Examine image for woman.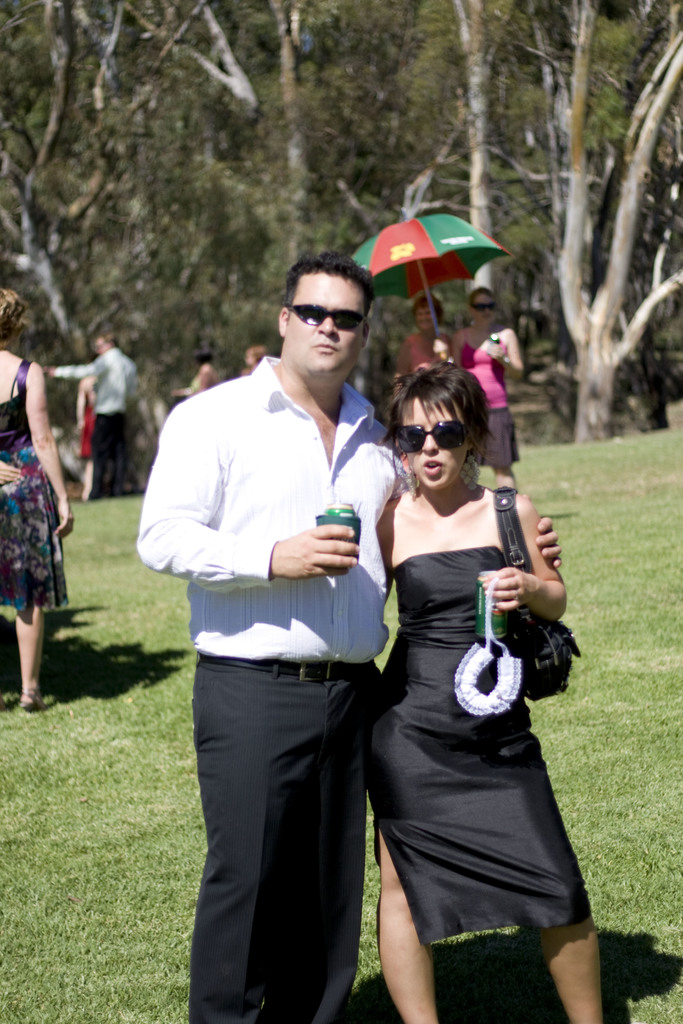
Examination result: left=449, top=288, right=530, bottom=484.
